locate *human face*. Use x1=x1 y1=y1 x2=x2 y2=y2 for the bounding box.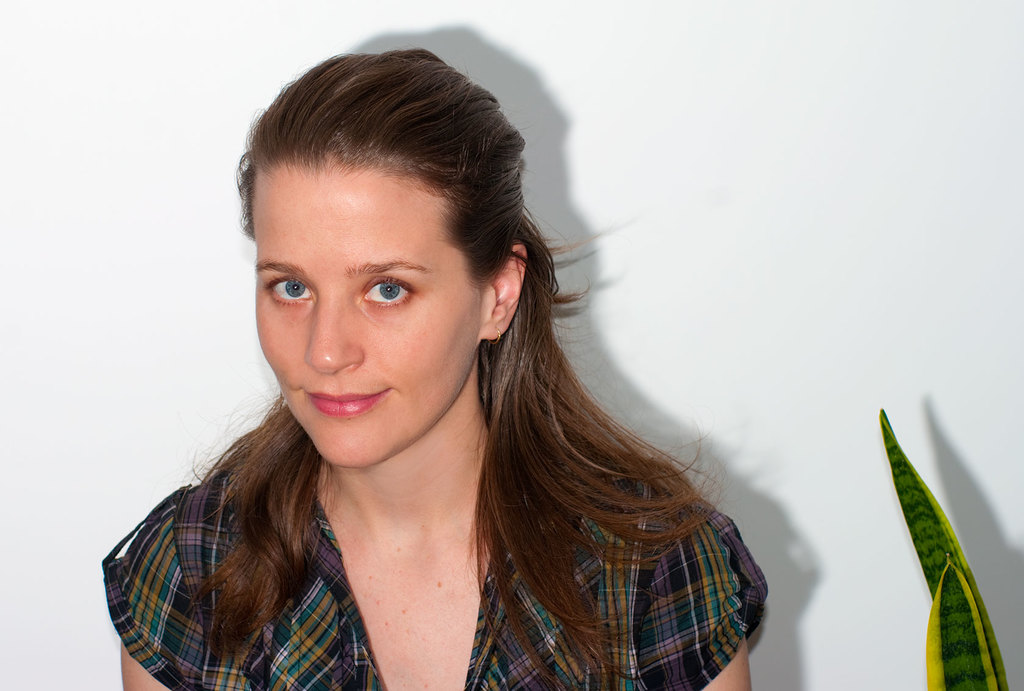
x1=254 y1=157 x2=486 y2=468.
